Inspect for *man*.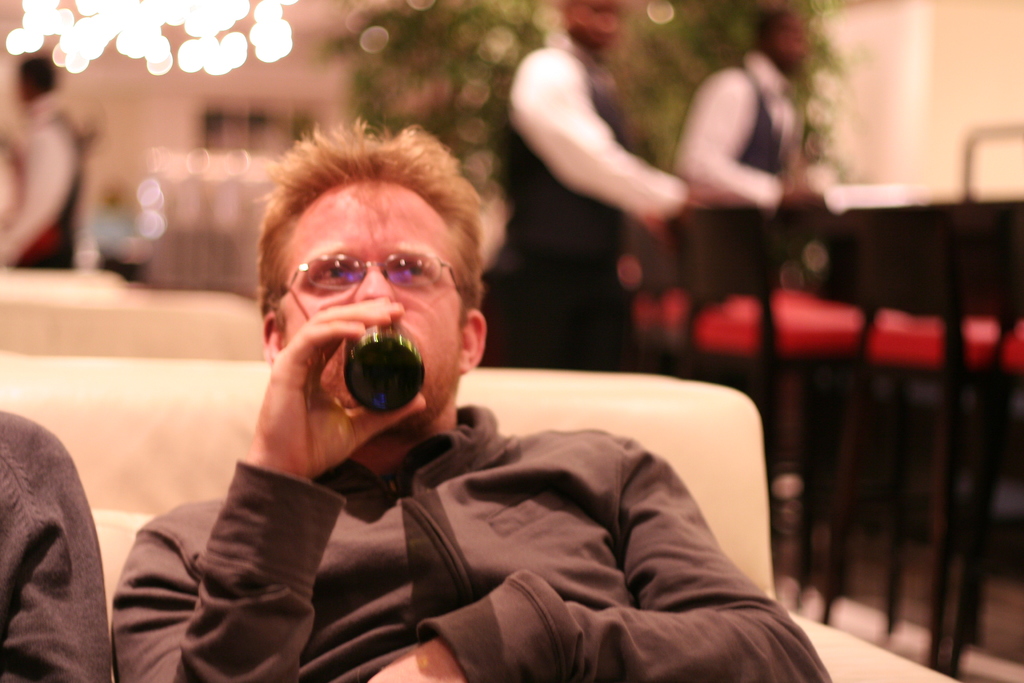
Inspection: <box>114,110,835,682</box>.
